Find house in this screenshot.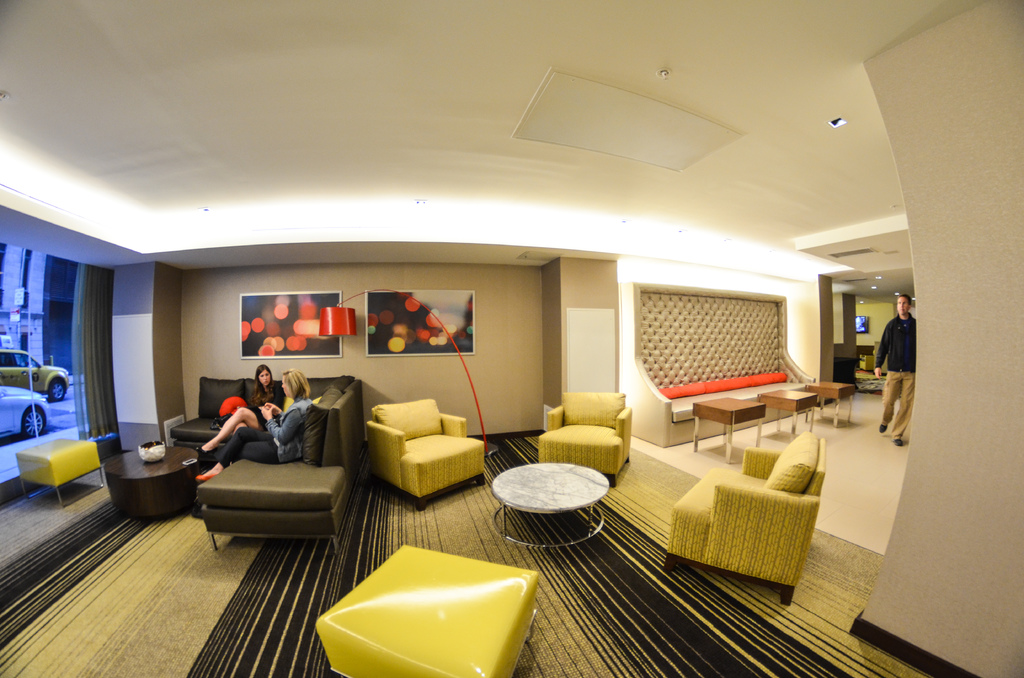
The bounding box for house is bbox=(0, 0, 1023, 677).
